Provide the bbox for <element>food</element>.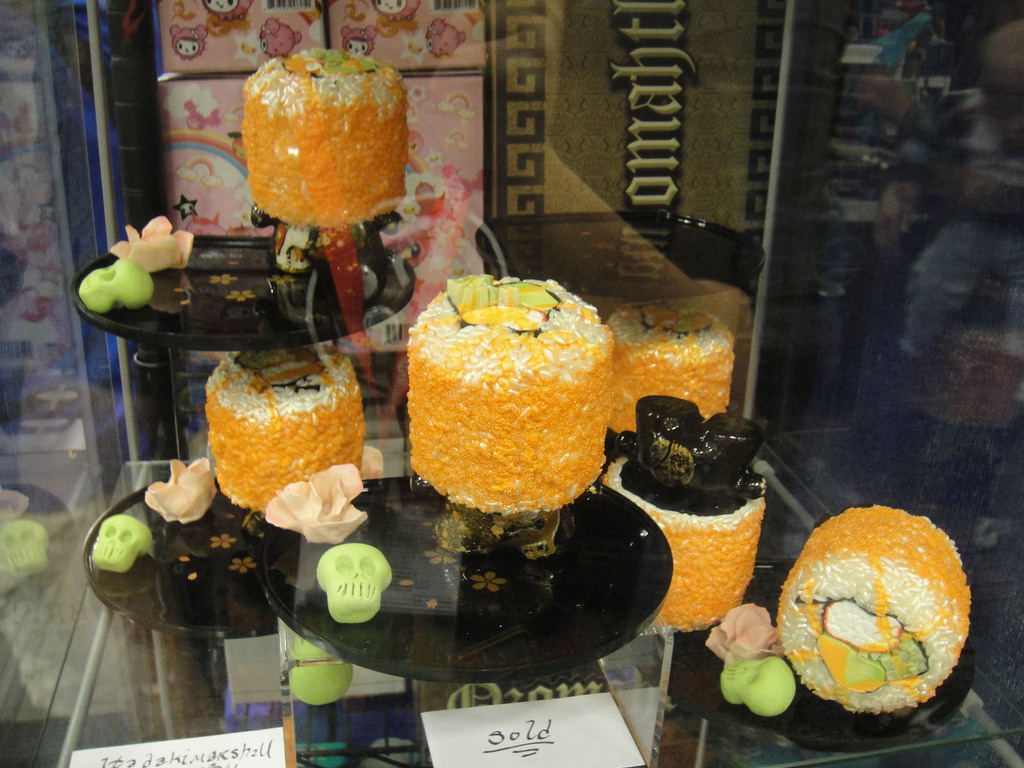
region(402, 290, 619, 514).
